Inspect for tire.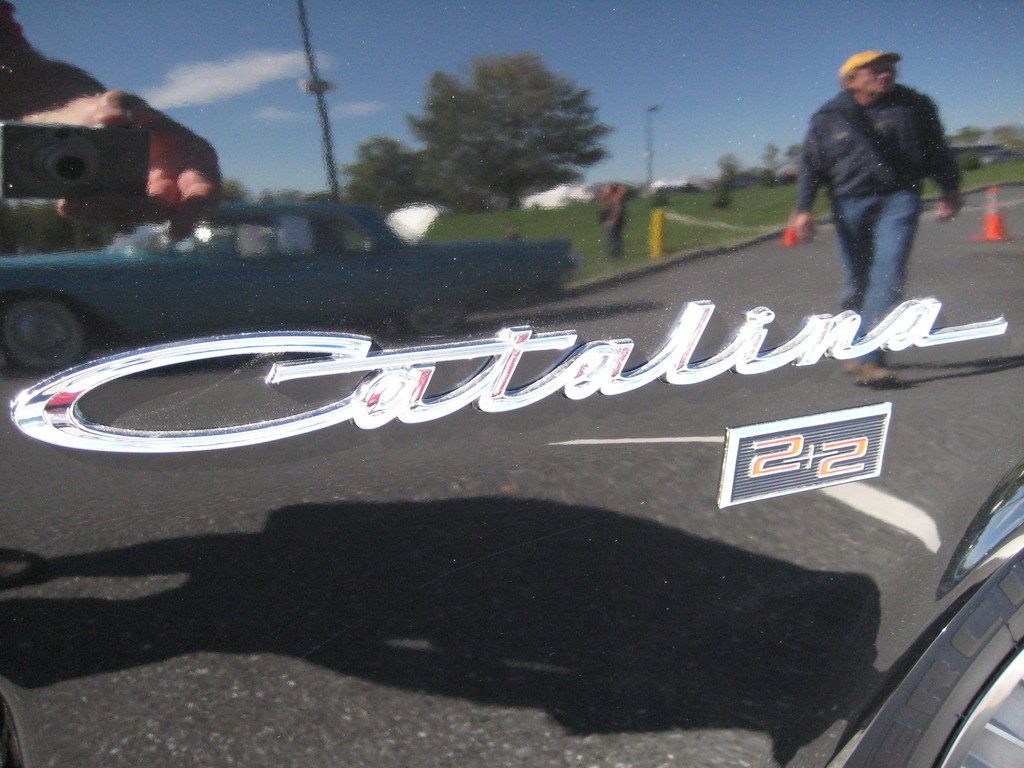
Inspection: l=845, t=541, r=1023, b=767.
